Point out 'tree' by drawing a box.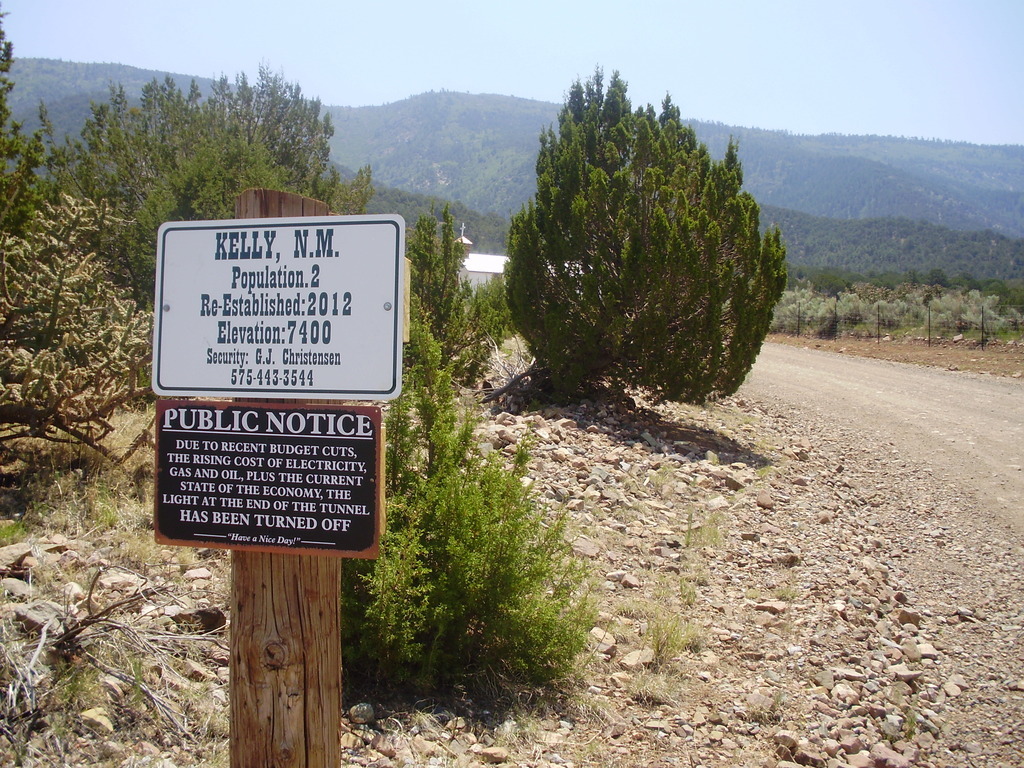
bbox=(339, 292, 598, 701).
